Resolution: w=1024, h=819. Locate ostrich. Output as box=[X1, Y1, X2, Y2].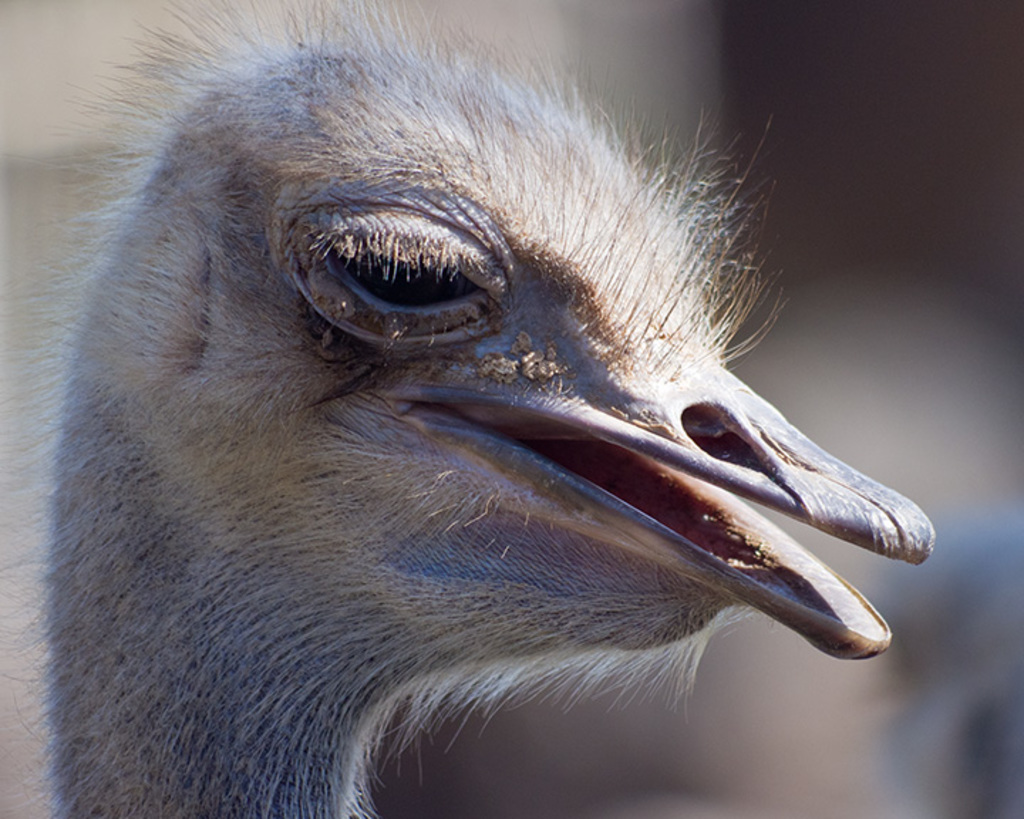
box=[24, 30, 940, 818].
